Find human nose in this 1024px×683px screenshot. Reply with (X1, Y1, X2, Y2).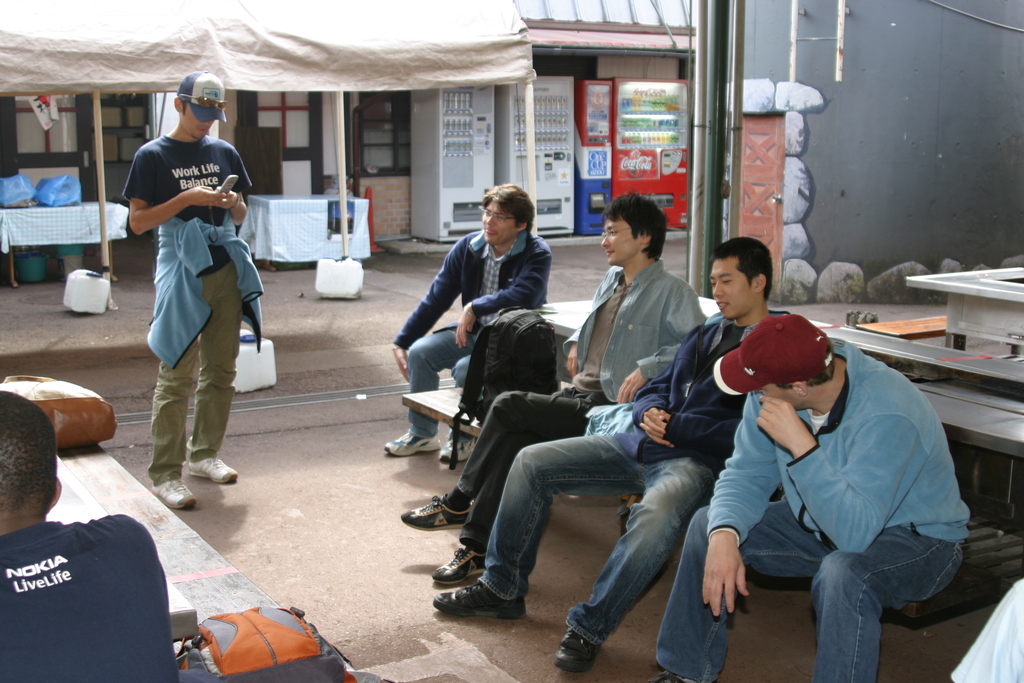
(709, 281, 724, 299).
